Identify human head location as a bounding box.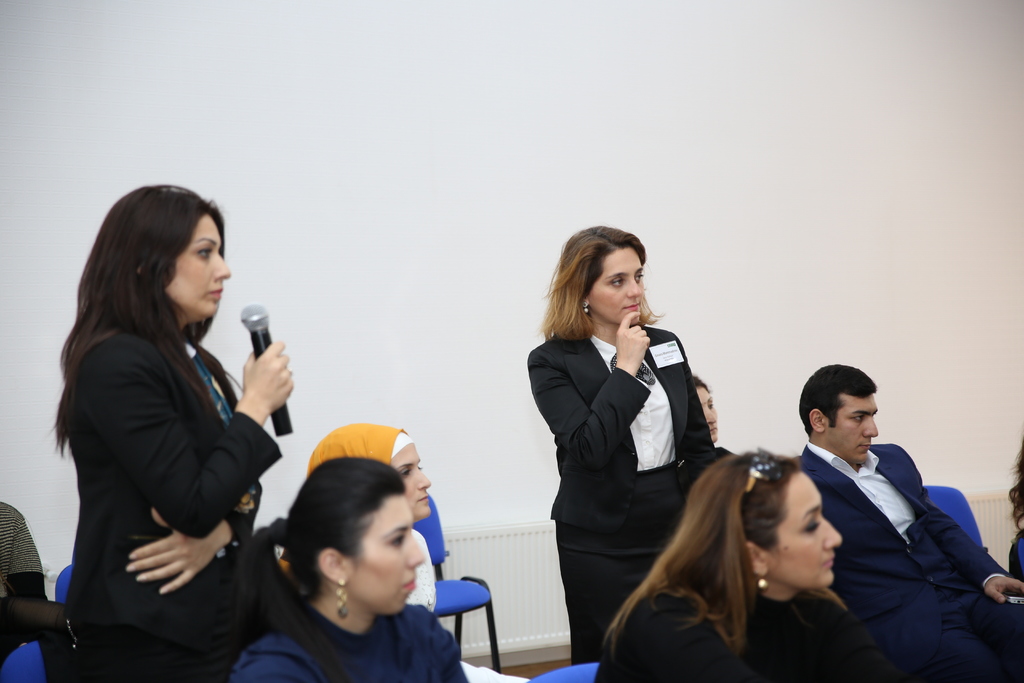
{"left": 93, "top": 197, "right": 228, "bottom": 343}.
